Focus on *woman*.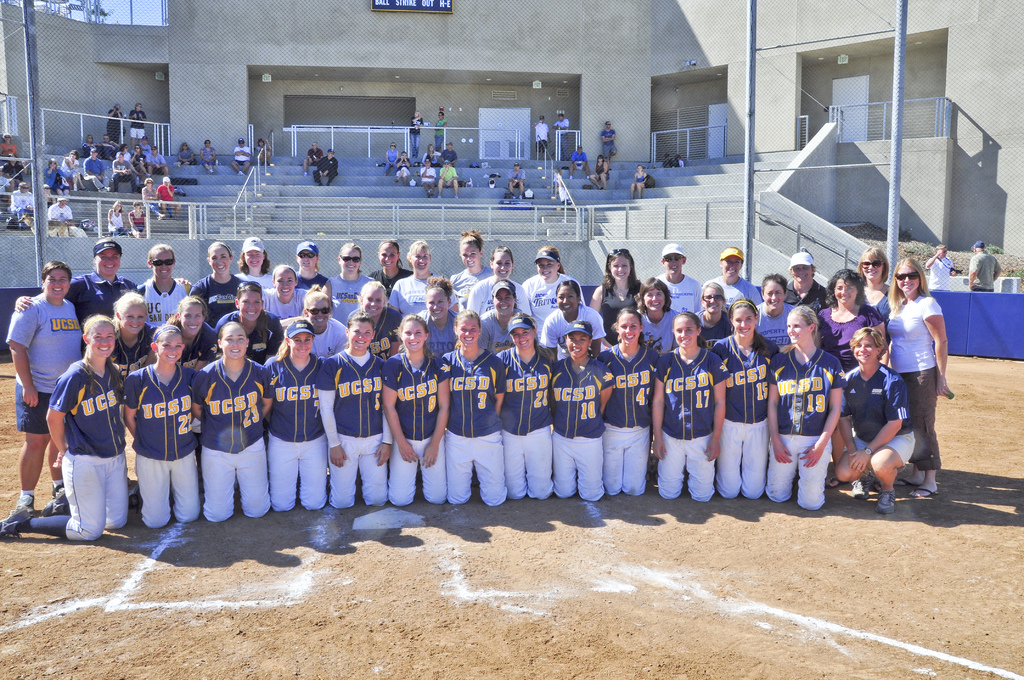
Focused at <box>831,331,918,521</box>.
